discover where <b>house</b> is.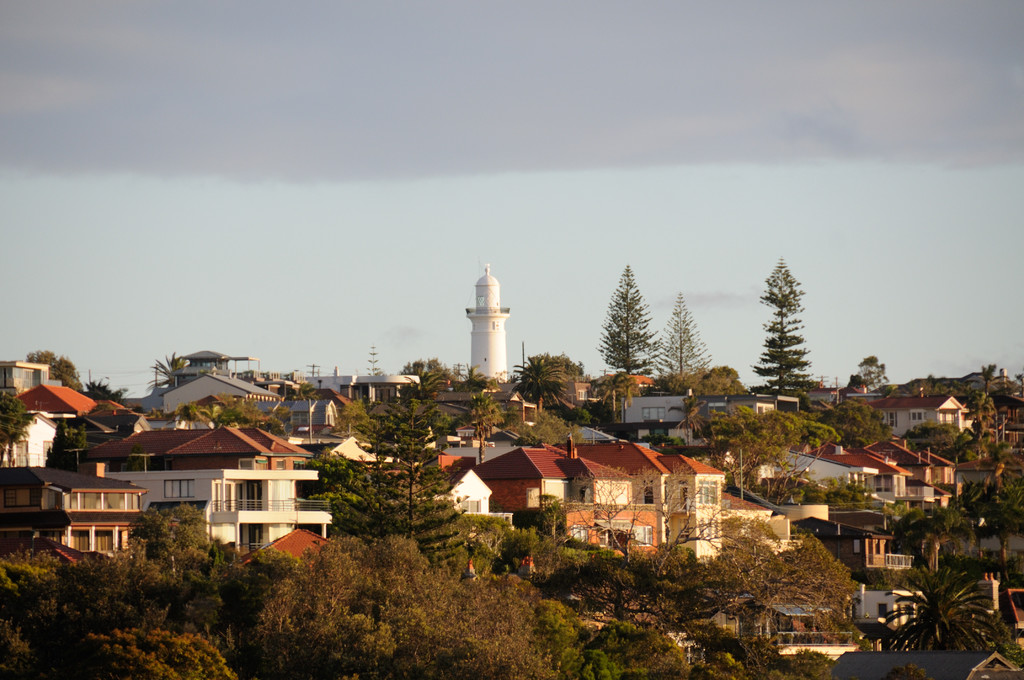
Discovered at left=564, top=446, right=639, bottom=567.
